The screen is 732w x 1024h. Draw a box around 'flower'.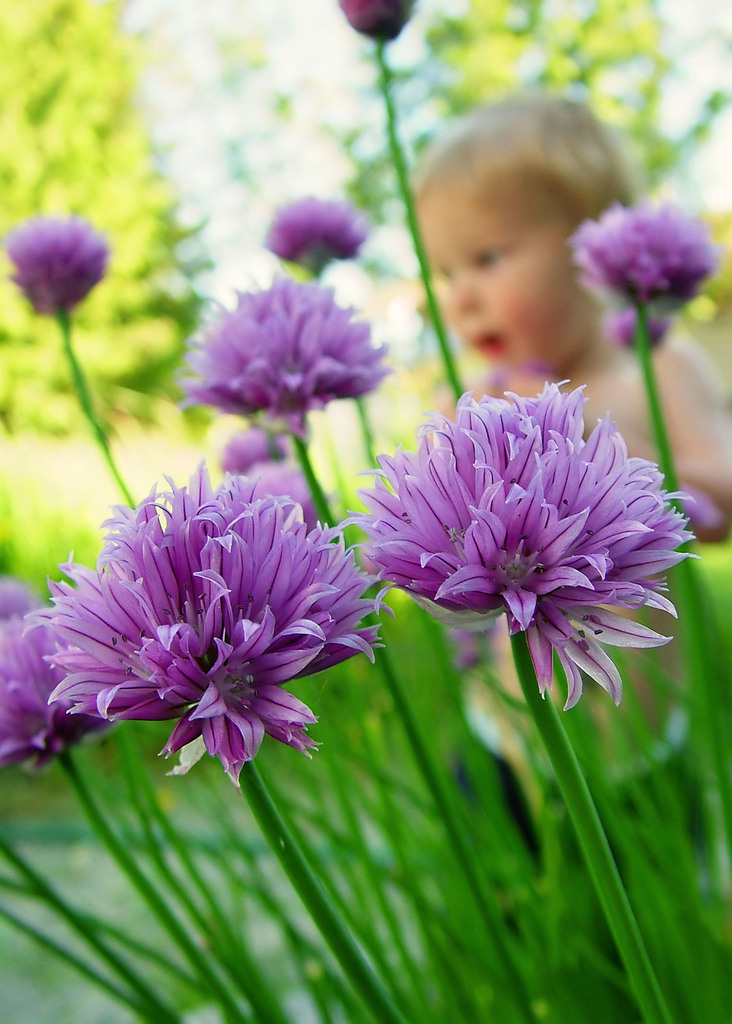
<box>0,584,112,769</box>.
